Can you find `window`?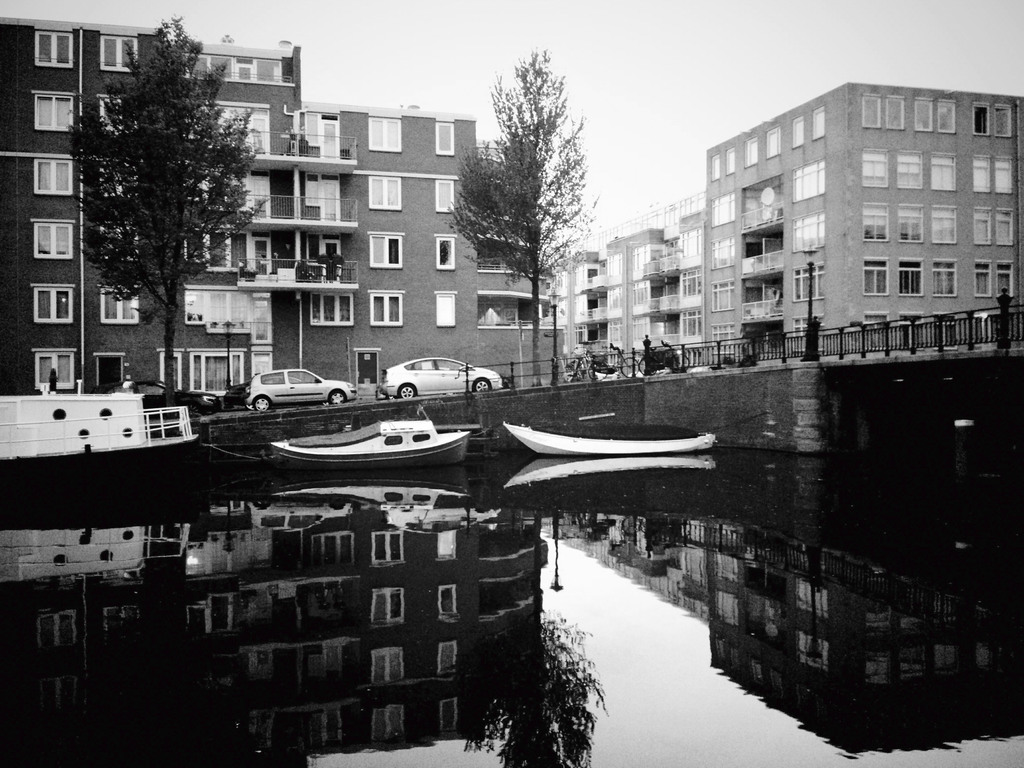
Yes, bounding box: crop(38, 286, 76, 324).
